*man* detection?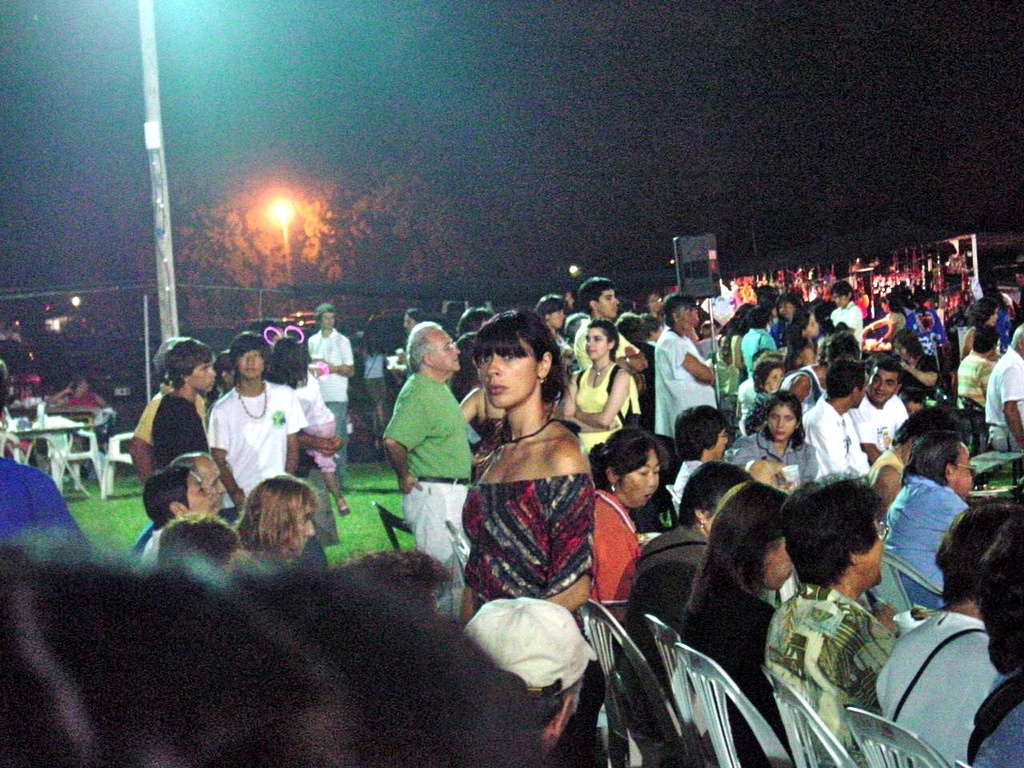
box=[380, 317, 474, 595]
